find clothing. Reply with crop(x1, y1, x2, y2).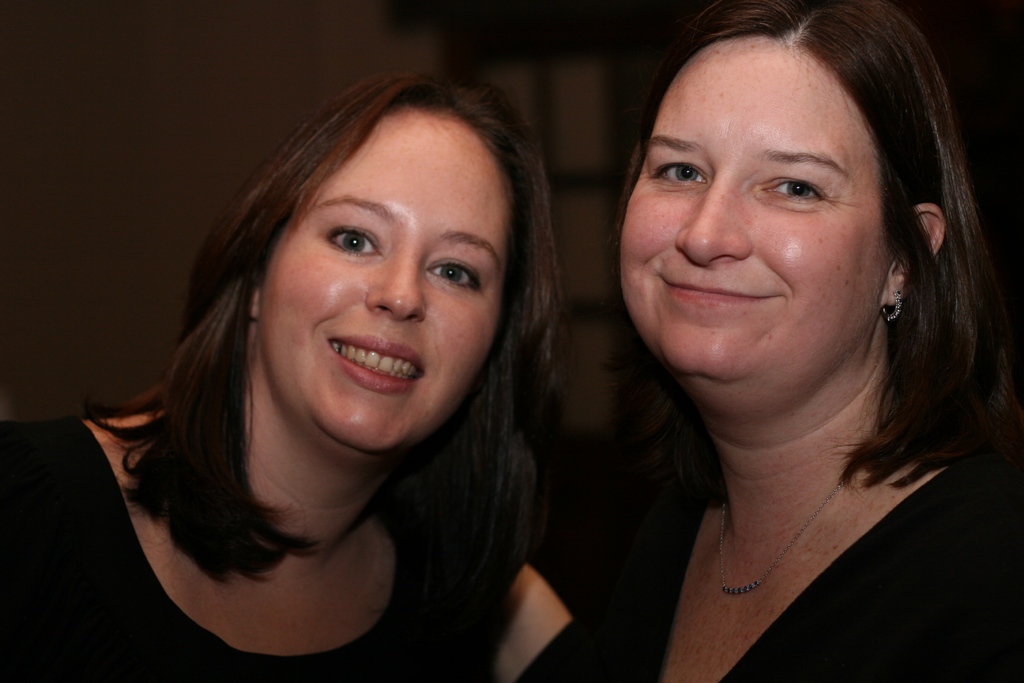
crop(0, 420, 494, 680).
